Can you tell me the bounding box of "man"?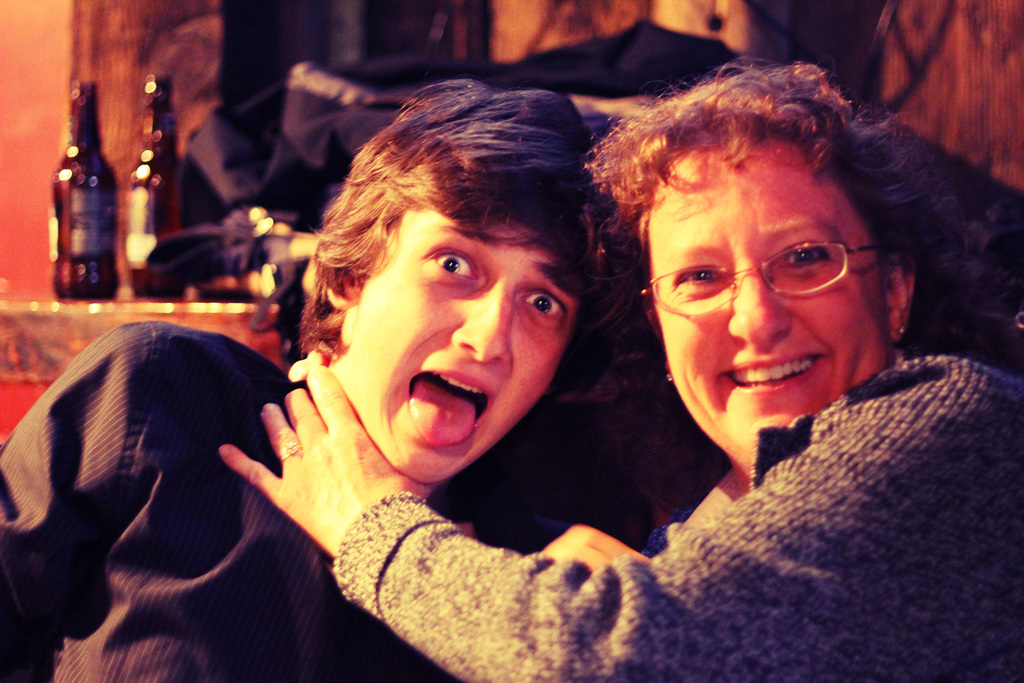
x1=0, y1=67, x2=640, y2=682.
